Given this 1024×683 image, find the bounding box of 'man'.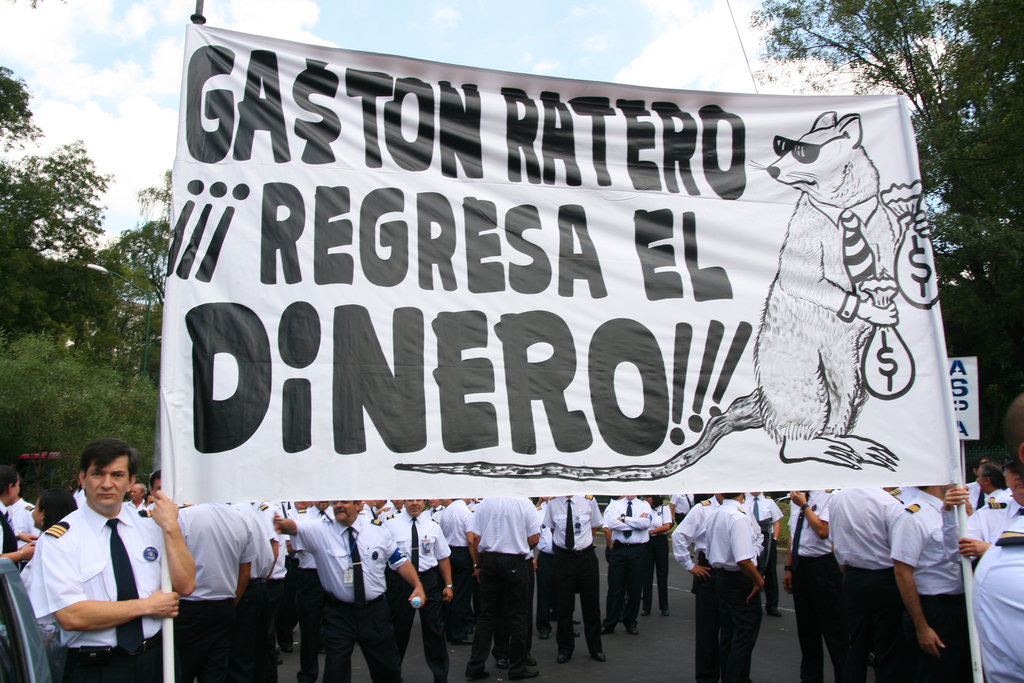
{"x1": 785, "y1": 483, "x2": 851, "y2": 682}.
